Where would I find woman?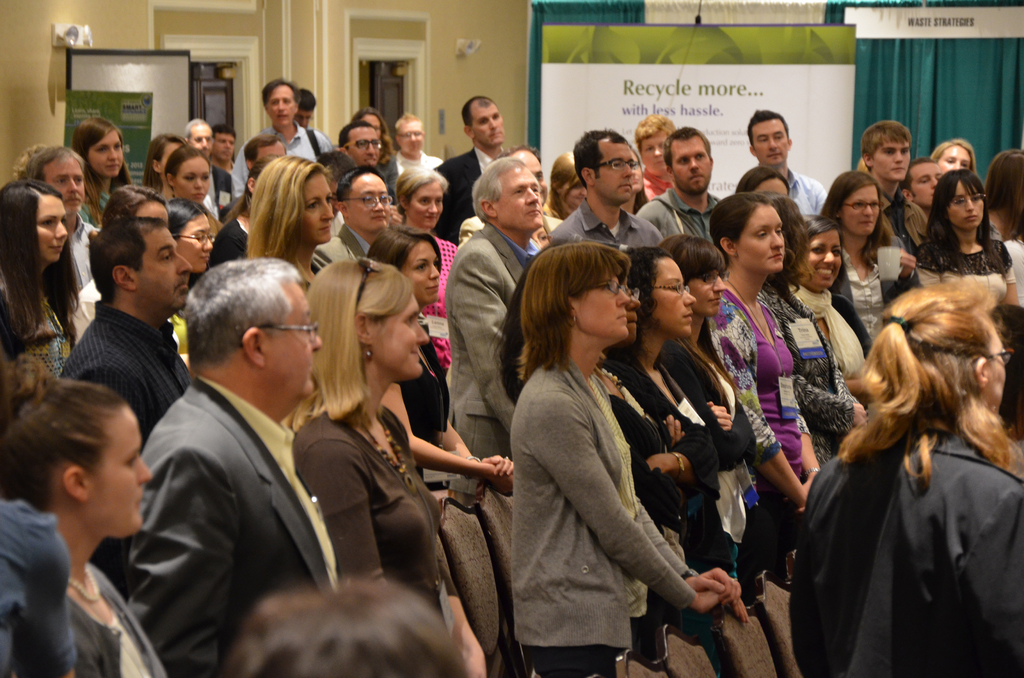
At 548:153:586:214.
